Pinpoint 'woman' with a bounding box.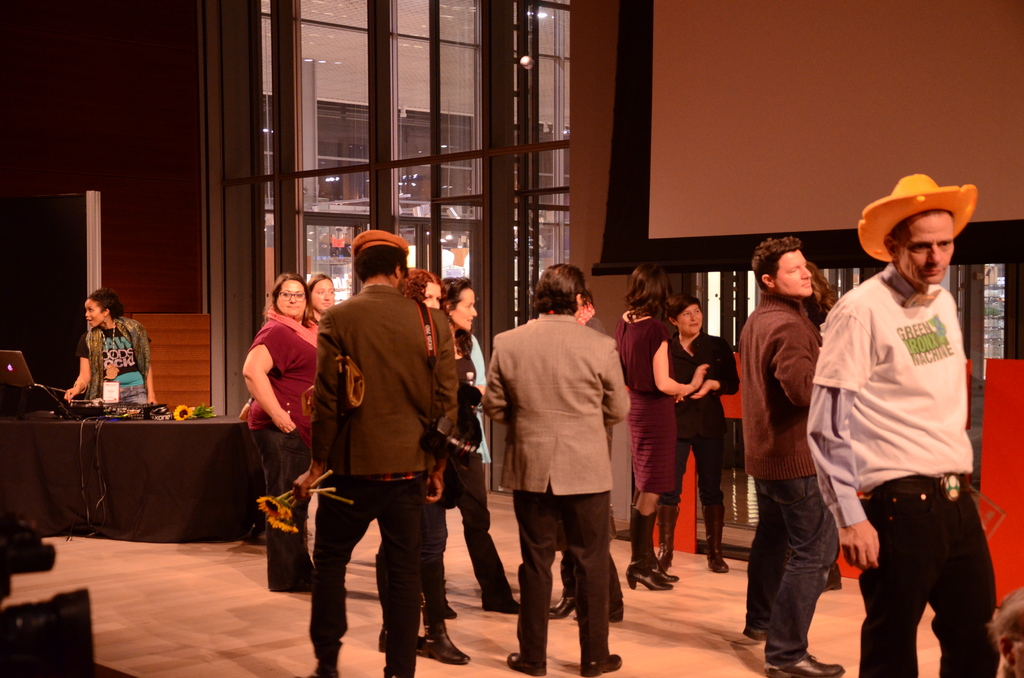
bbox(63, 289, 157, 404).
